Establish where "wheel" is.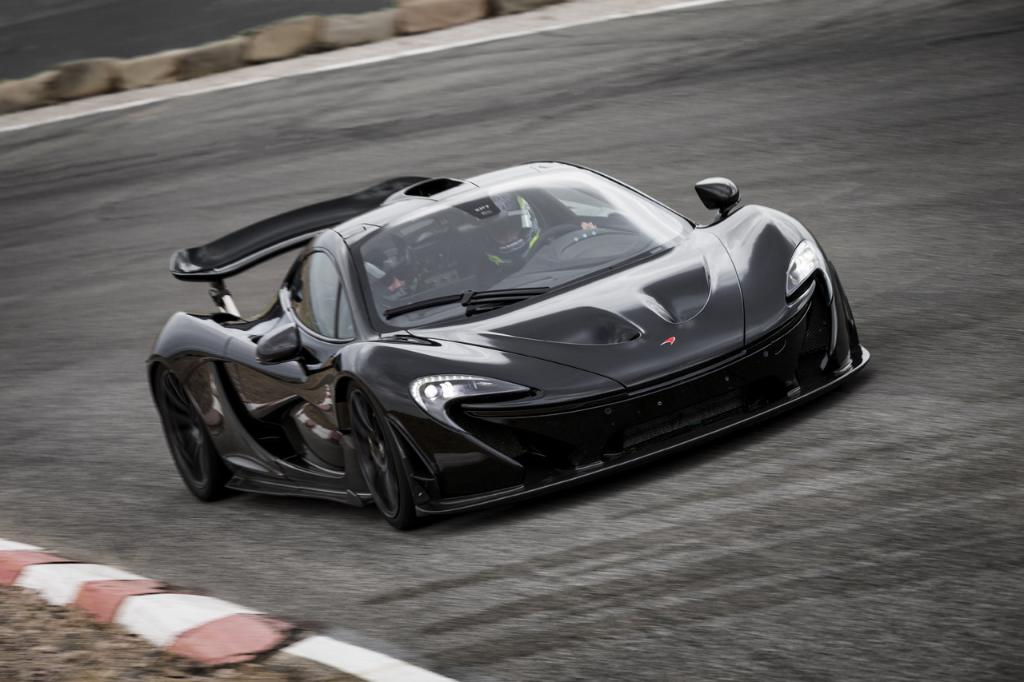
Established at {"x1": 154, "y1": 362, "x2": 218, "y2": 512}.
